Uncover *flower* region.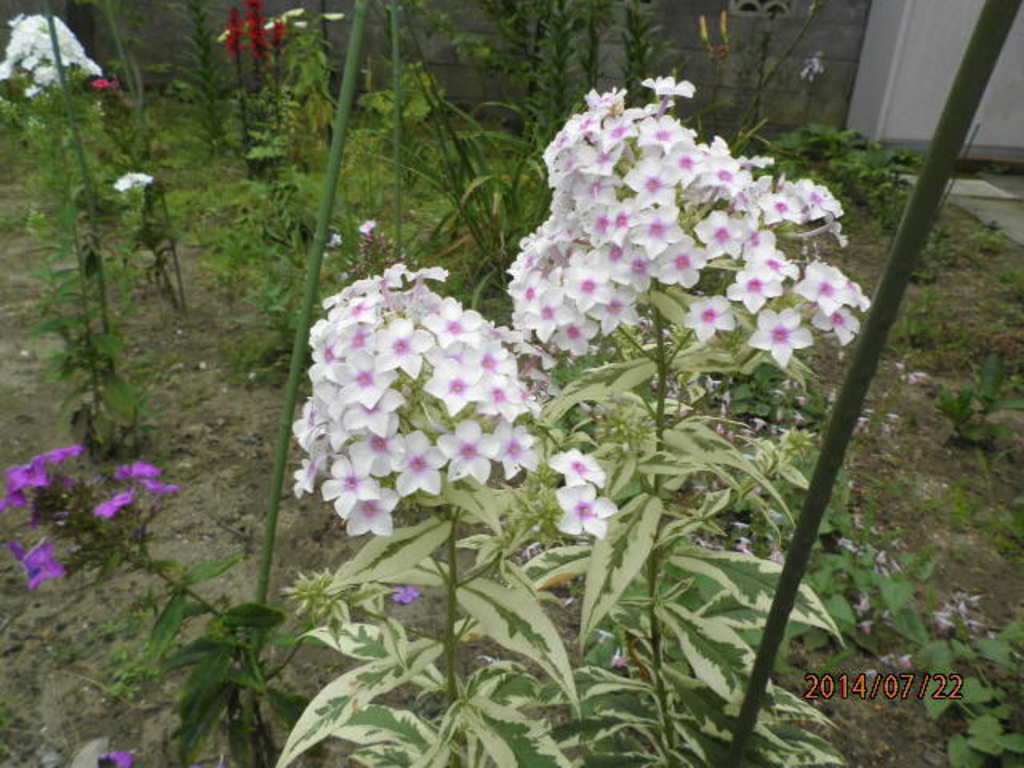
Uncovered: 2, 11, 104, 85.
